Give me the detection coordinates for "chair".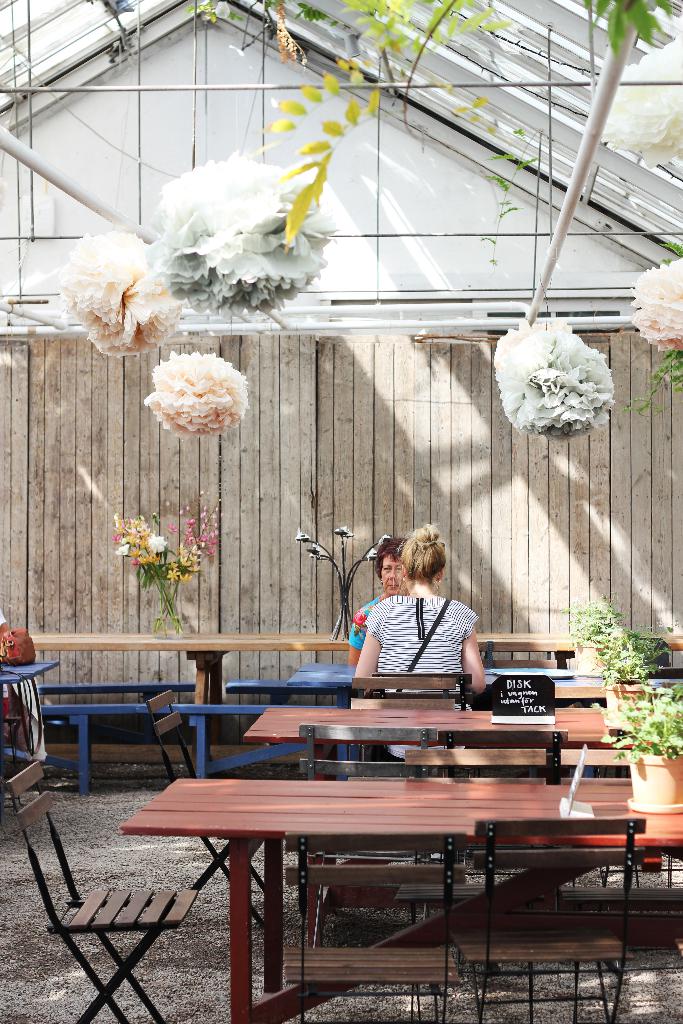
box(482, 659, 558, 674).
